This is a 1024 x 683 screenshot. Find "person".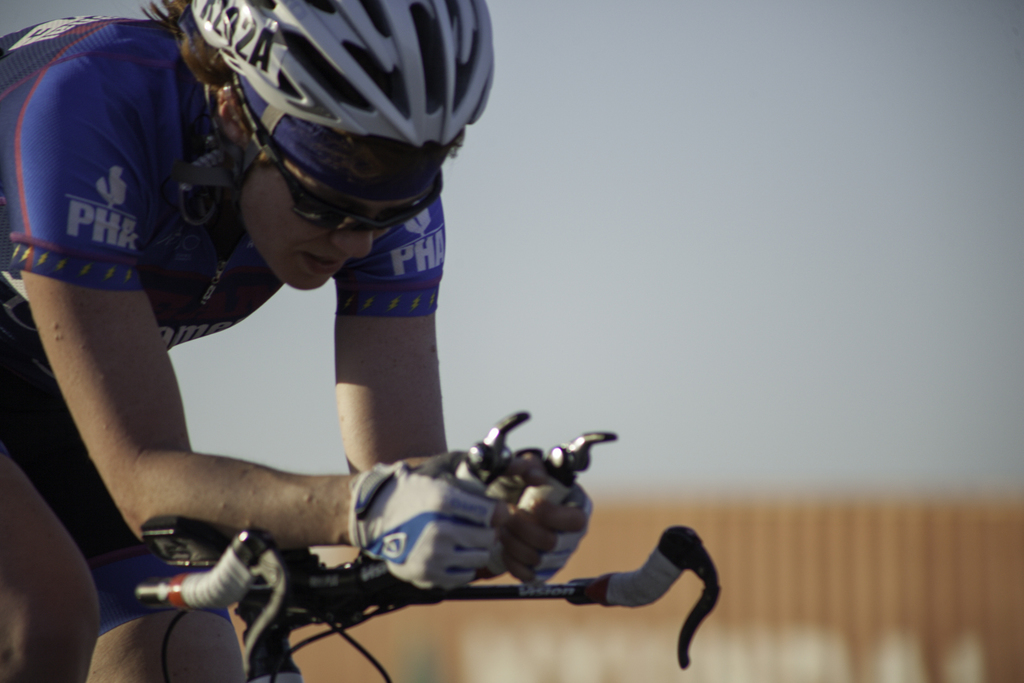
Bounding box: (57,42,636,664).
